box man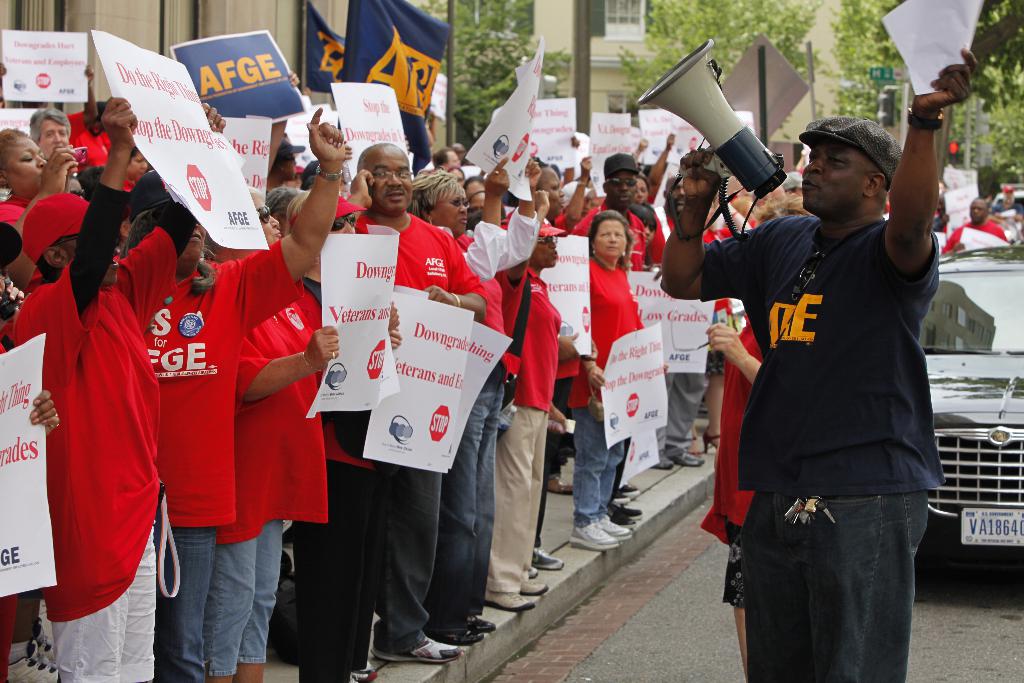
pyautogui.locateOnScreen(4, 81, 234, 682)
